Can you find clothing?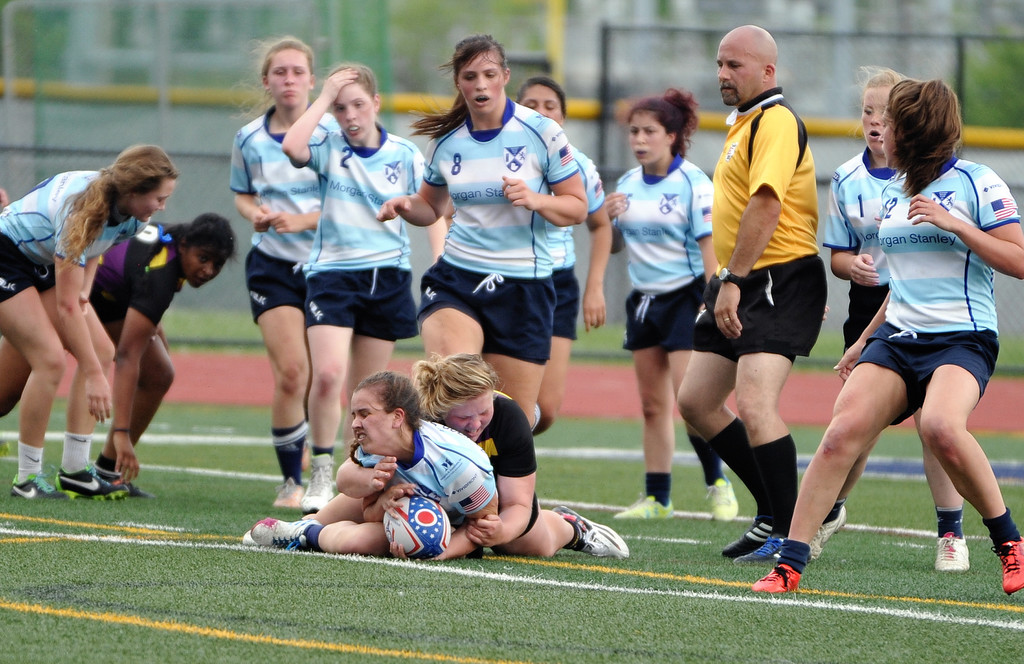
Yes, bounding box: pyautogui.locateOnScreen(286, 126, 428, 460).
